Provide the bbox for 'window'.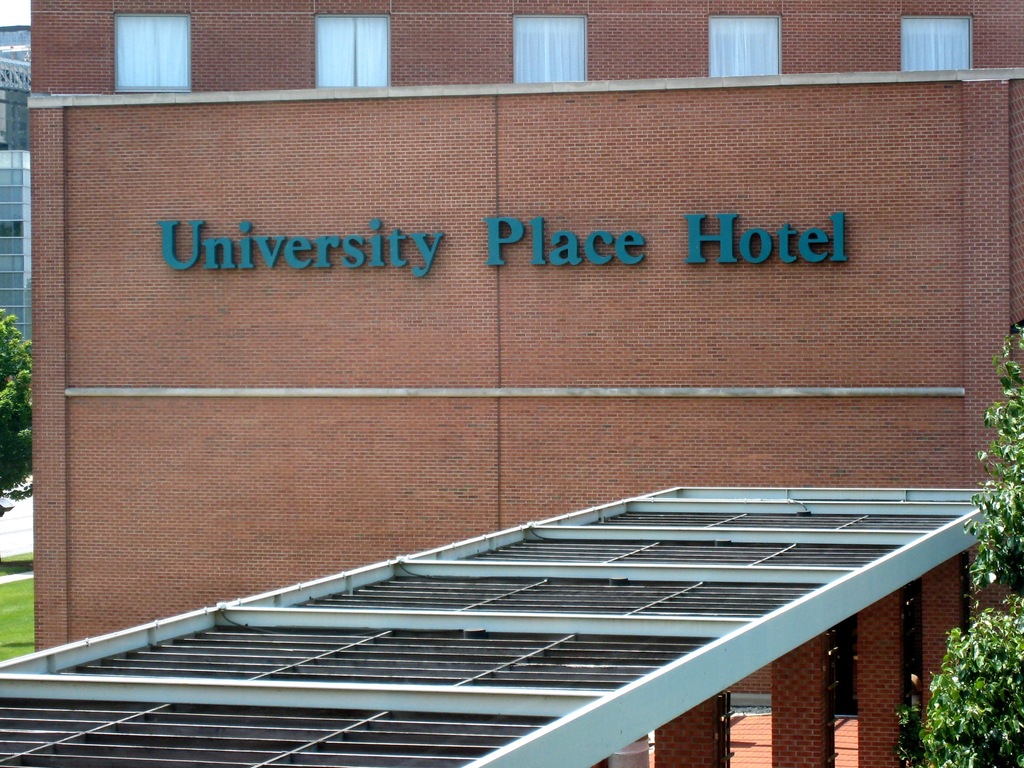
[898, 13, 979, 71].
